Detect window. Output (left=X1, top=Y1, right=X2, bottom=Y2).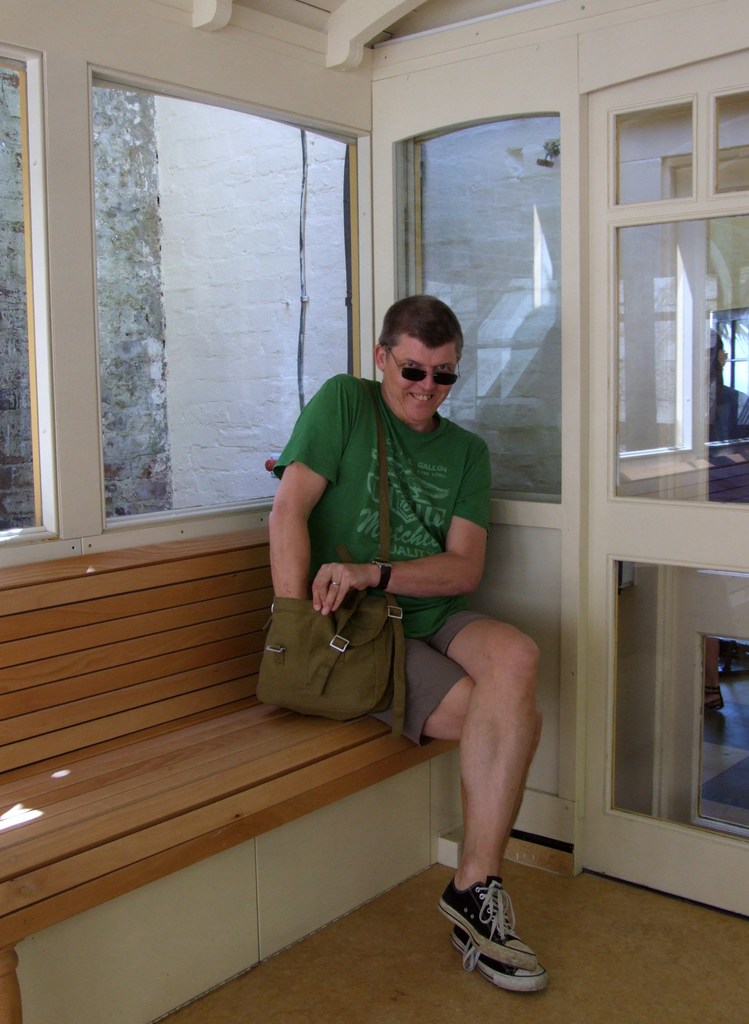
(left=0, top=42, right=36, bottom=569).
